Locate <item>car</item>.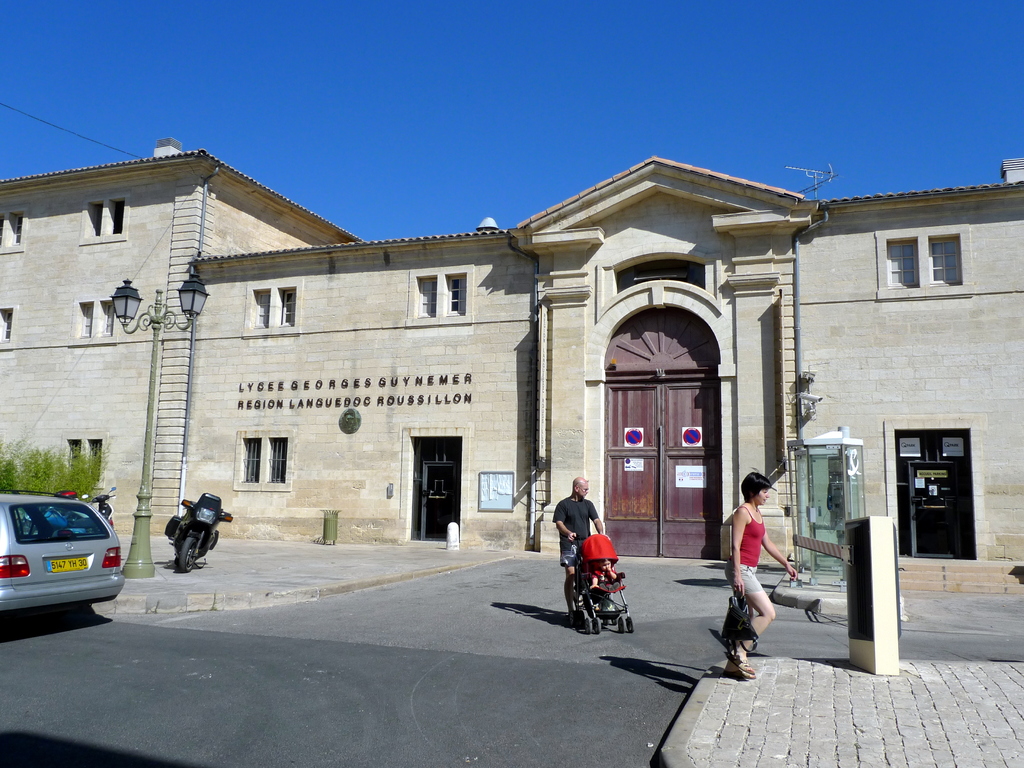
Bounding box: select_region(0, 487, 124, 612).
